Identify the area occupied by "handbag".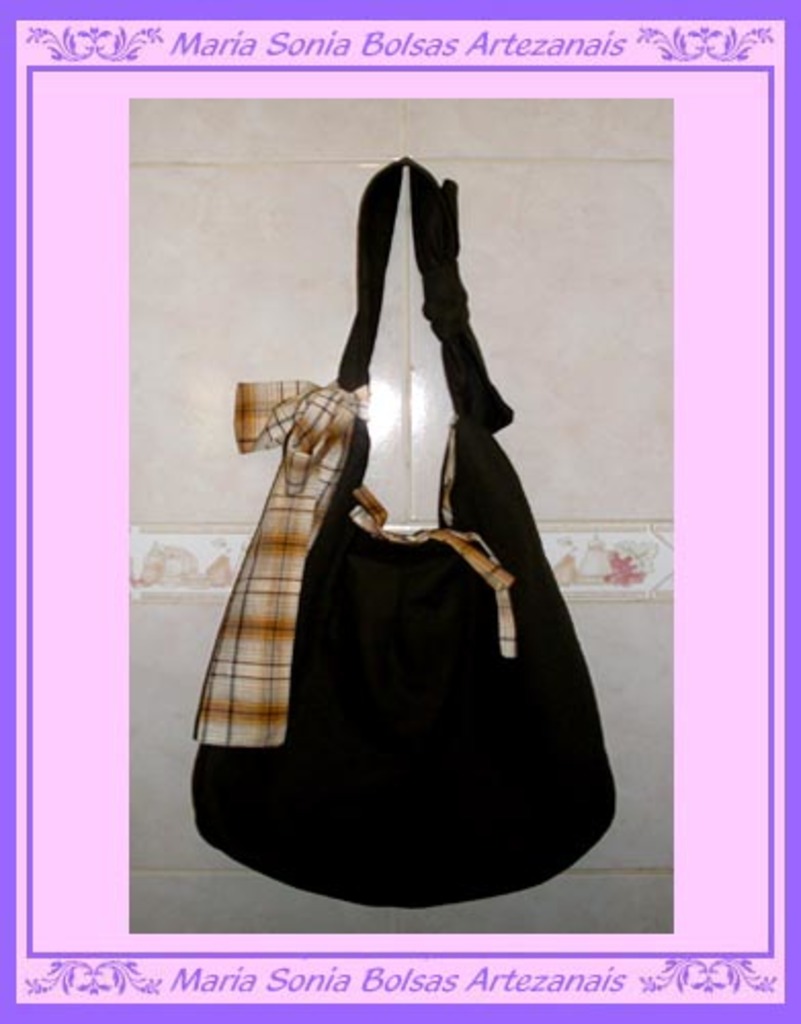
Area: [x1=186, y1=156, x2=617, y2=911].
